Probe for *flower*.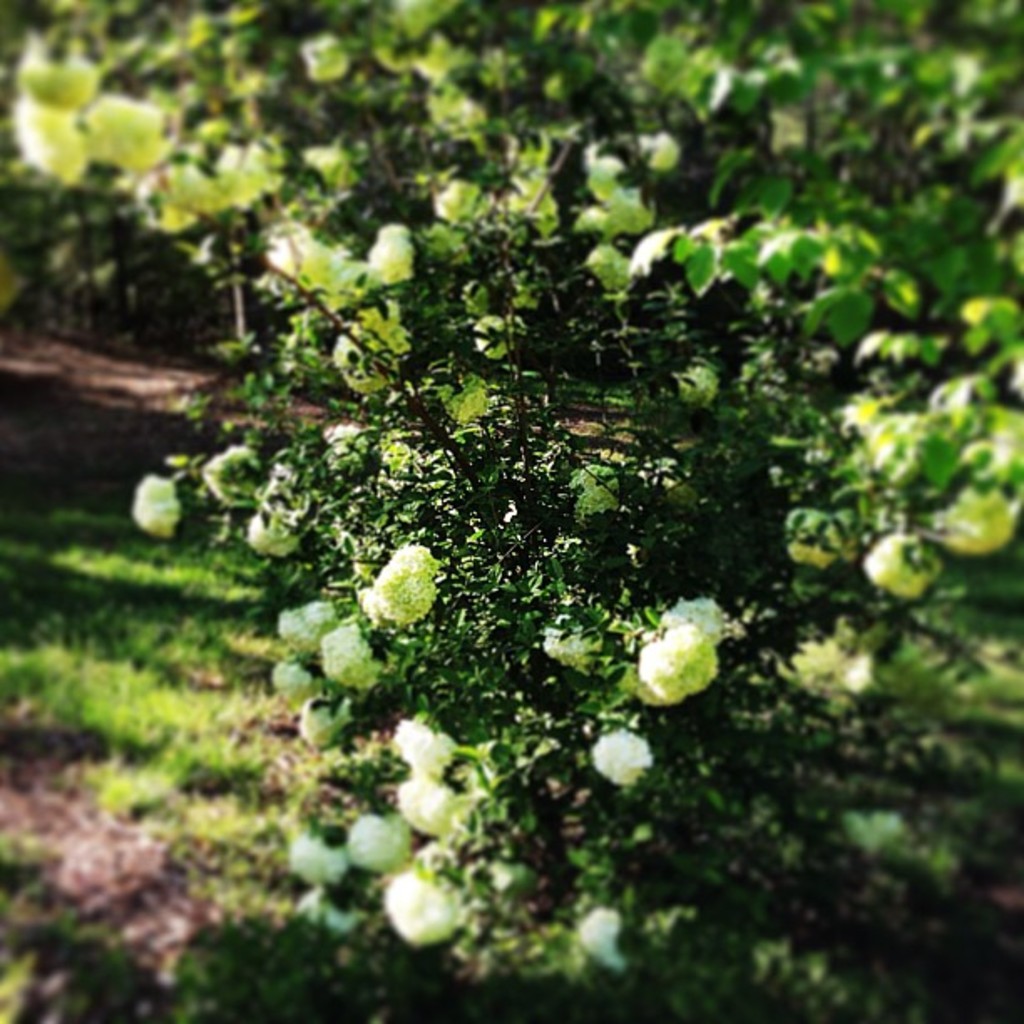
Probe result: rect(246, 505, 305, 559).
